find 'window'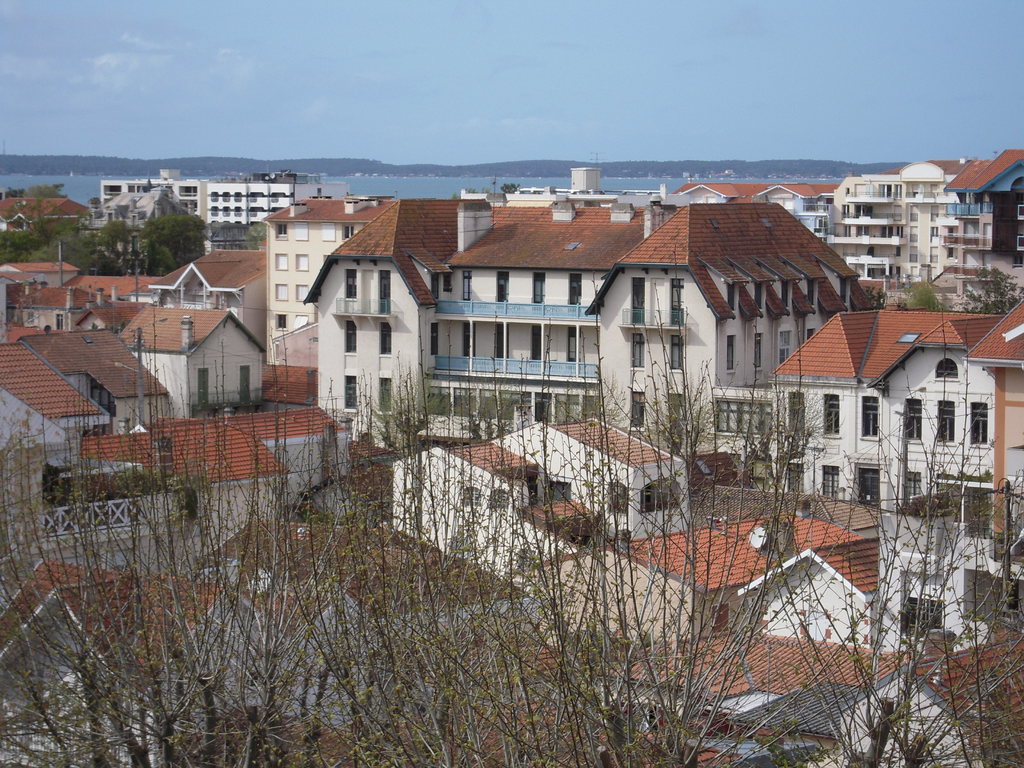
[x1=789, y1=394, x2=806, y2=436]
